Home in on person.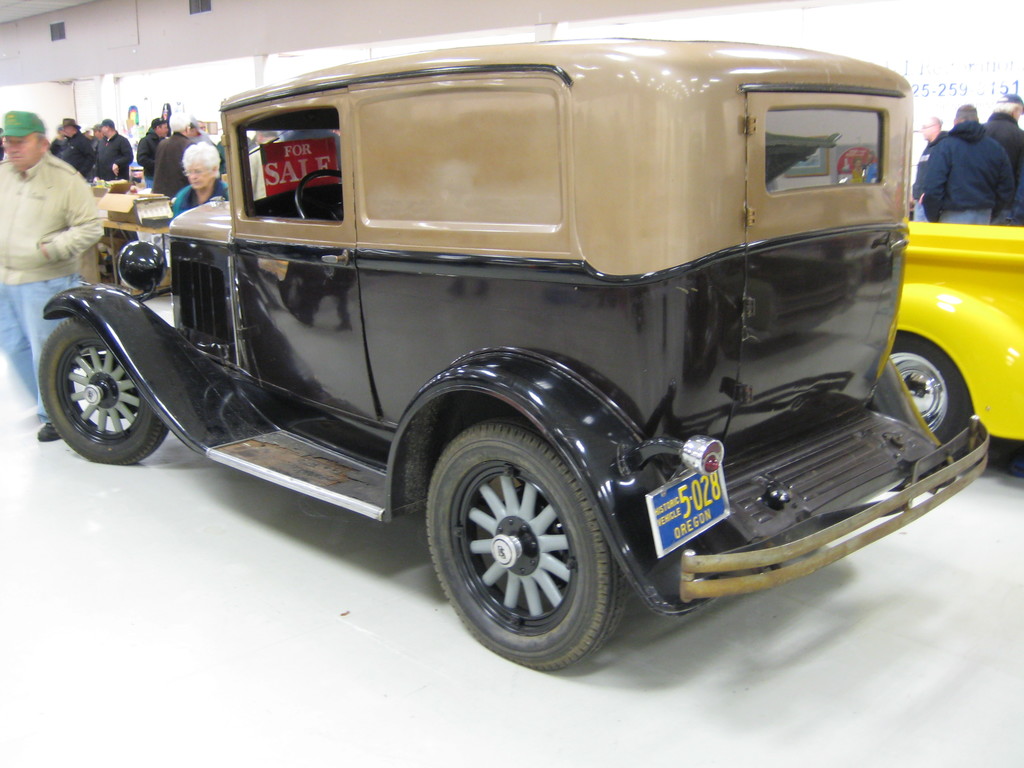
Homed in at 89 123 103 150.
